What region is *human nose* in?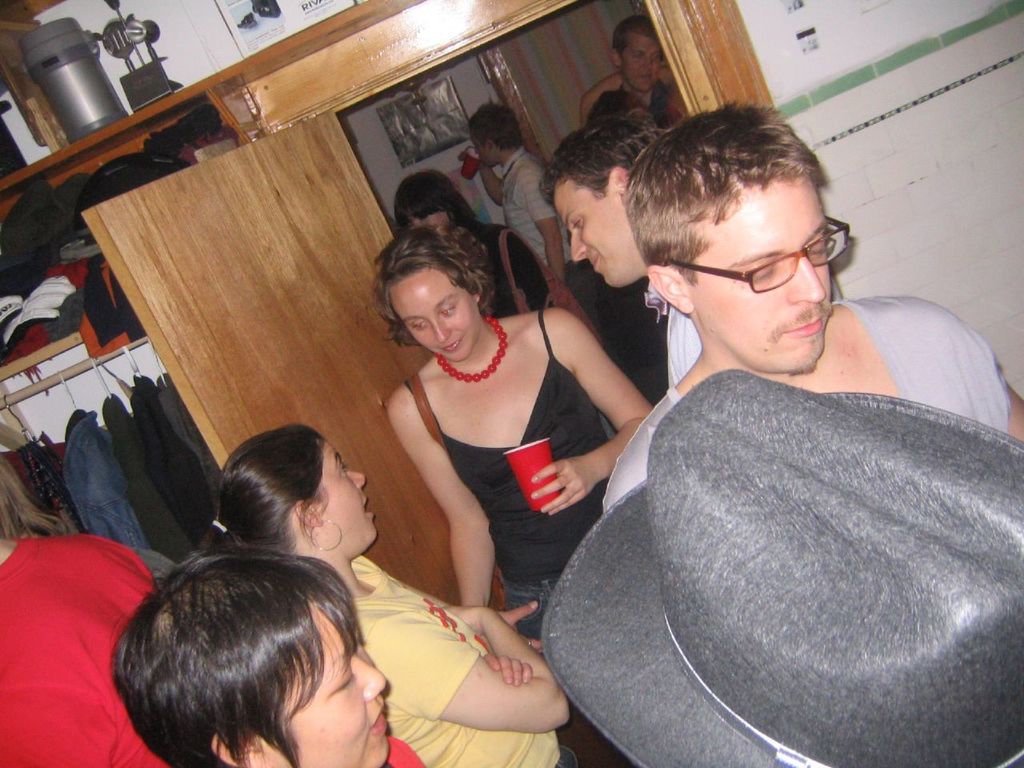
bbox=[356, 652, 390, 700].
